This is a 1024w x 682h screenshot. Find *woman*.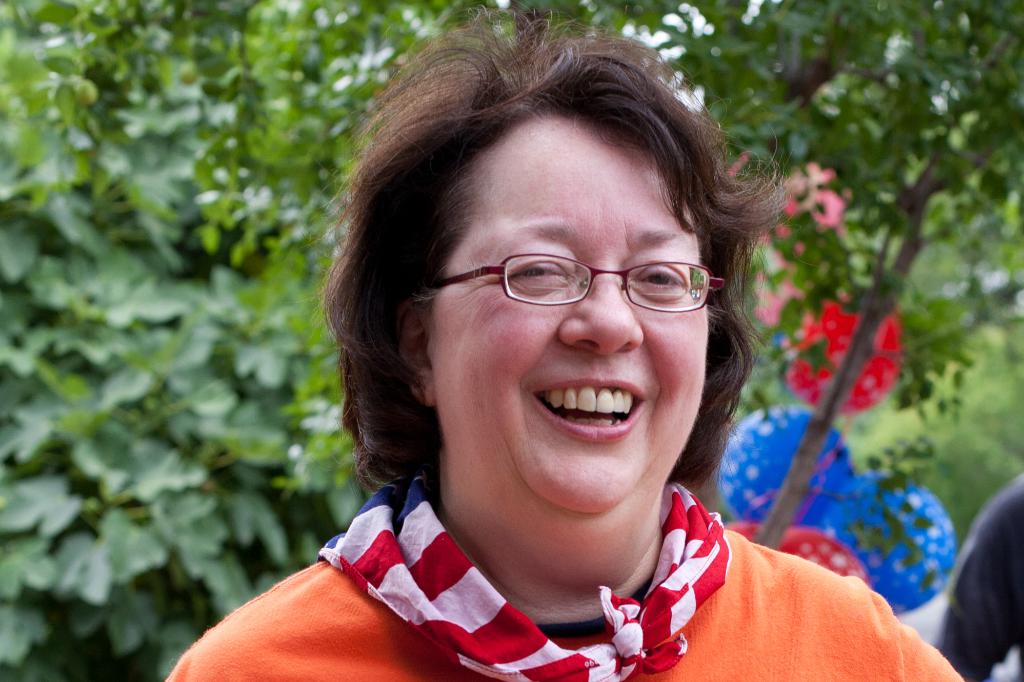
Bounding box: [213,36,929,678].
